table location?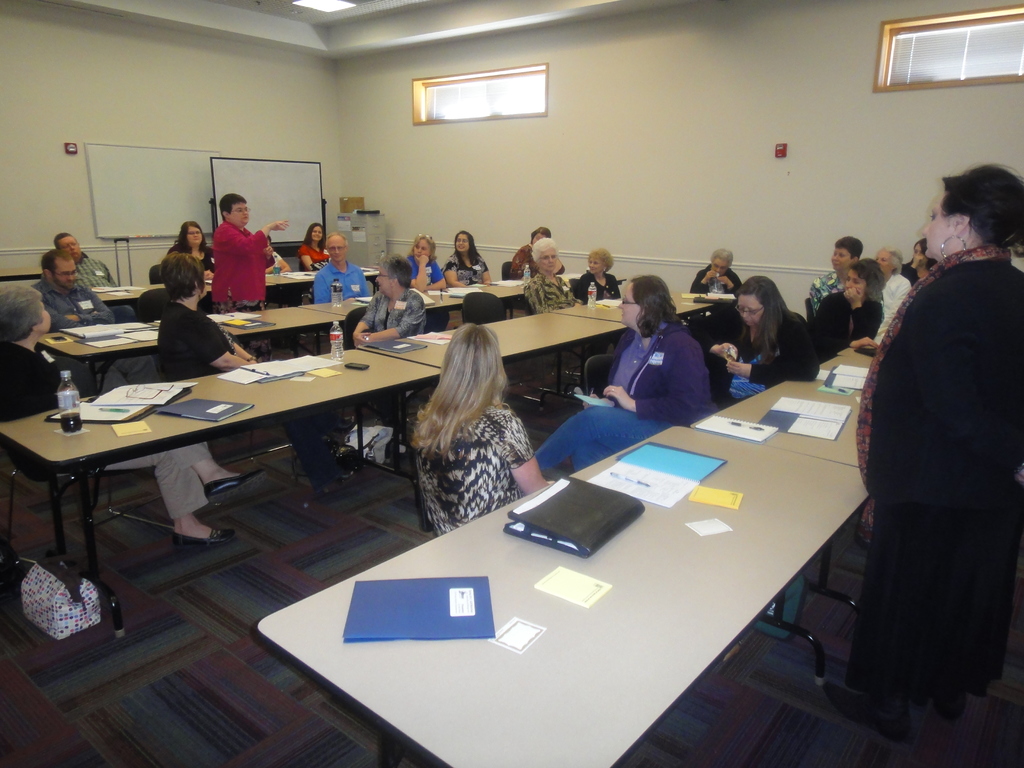
549 278 729 360
